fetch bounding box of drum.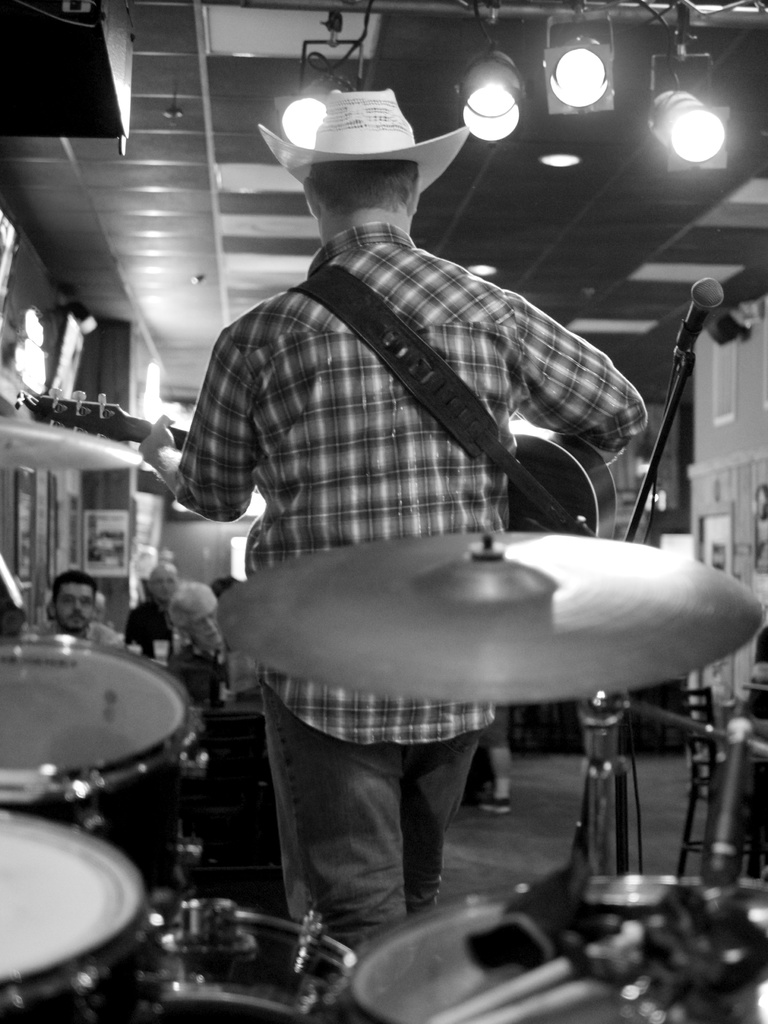
Bbox: crop(0, 810, 157, 1023).
